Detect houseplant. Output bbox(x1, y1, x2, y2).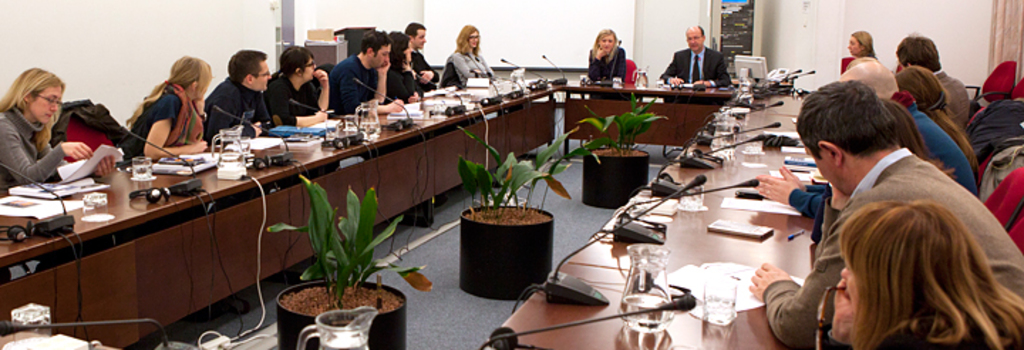
bbox(262, 169, 430, 349).
